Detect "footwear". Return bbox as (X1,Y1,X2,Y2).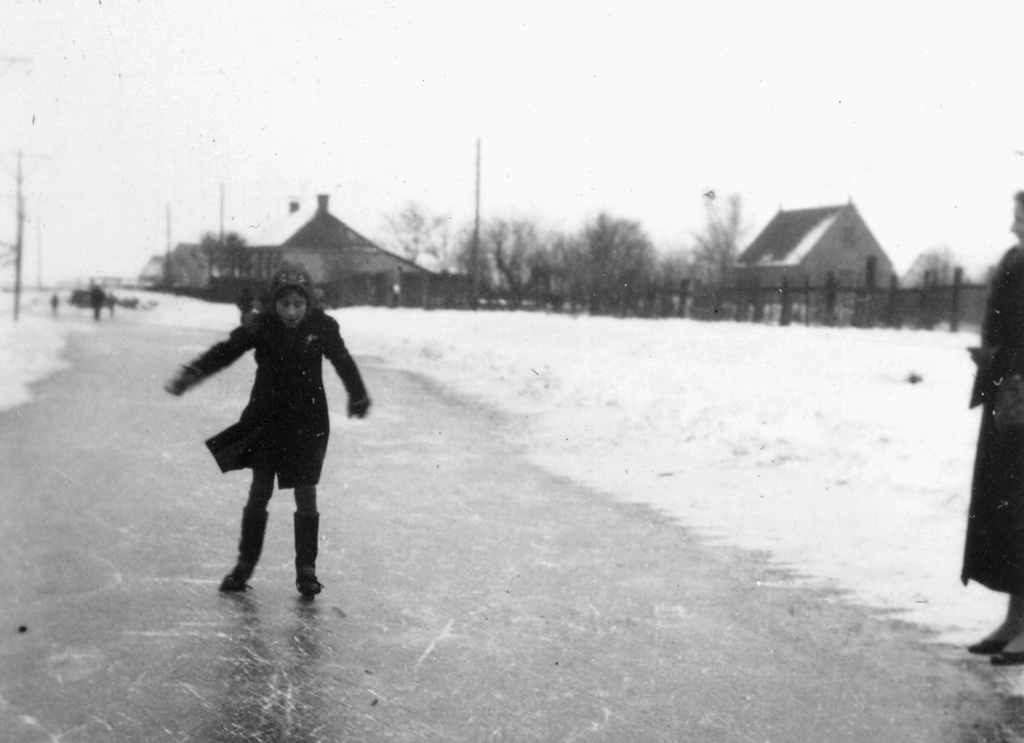
(990,649,1023,661).
